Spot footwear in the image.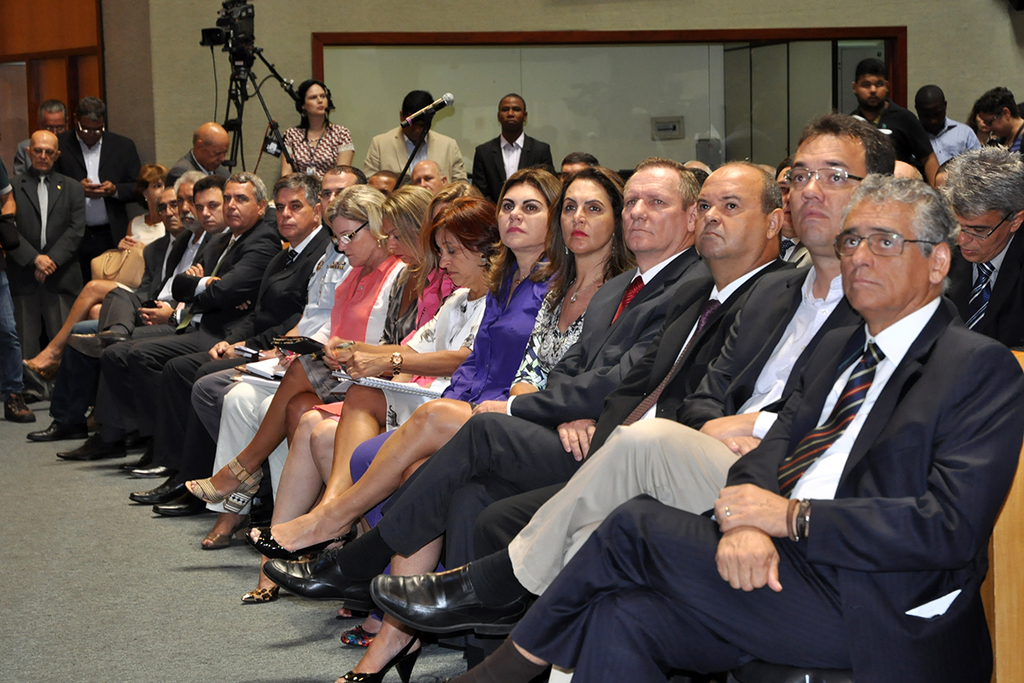
footwear found at Rect(340, 598, 364, 616).
